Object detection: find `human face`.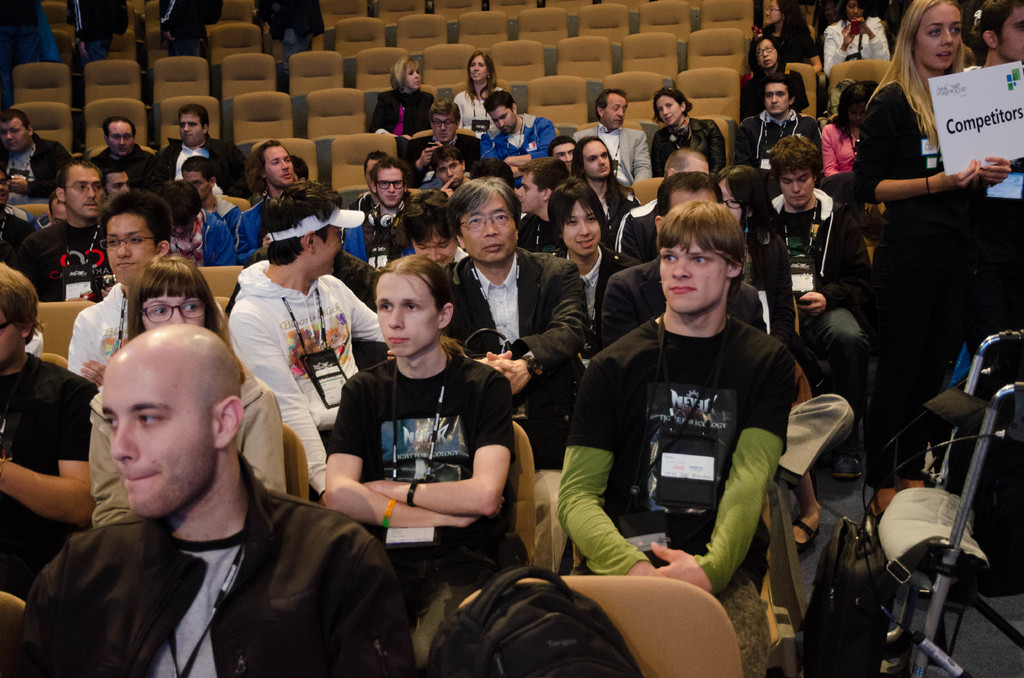
rect(265, 147, 292, 188).
